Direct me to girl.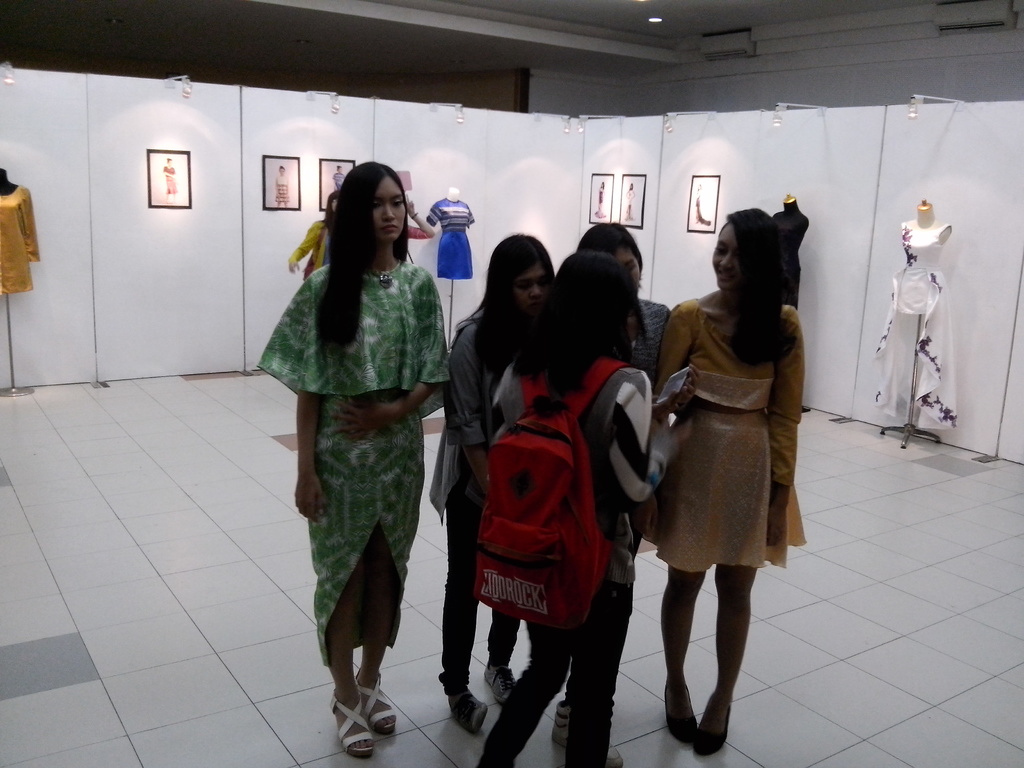
Direction: bbox=[624, 179, 633, 220].
